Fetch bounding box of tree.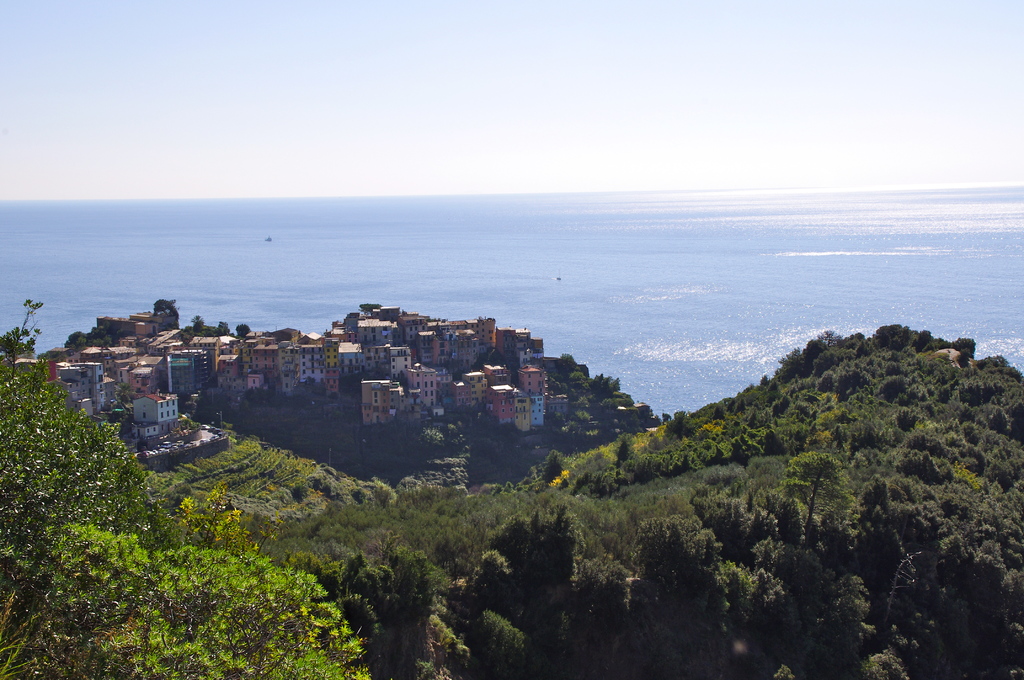
Bbox: [x1=170, y1=545, x2=376, y2=679].
